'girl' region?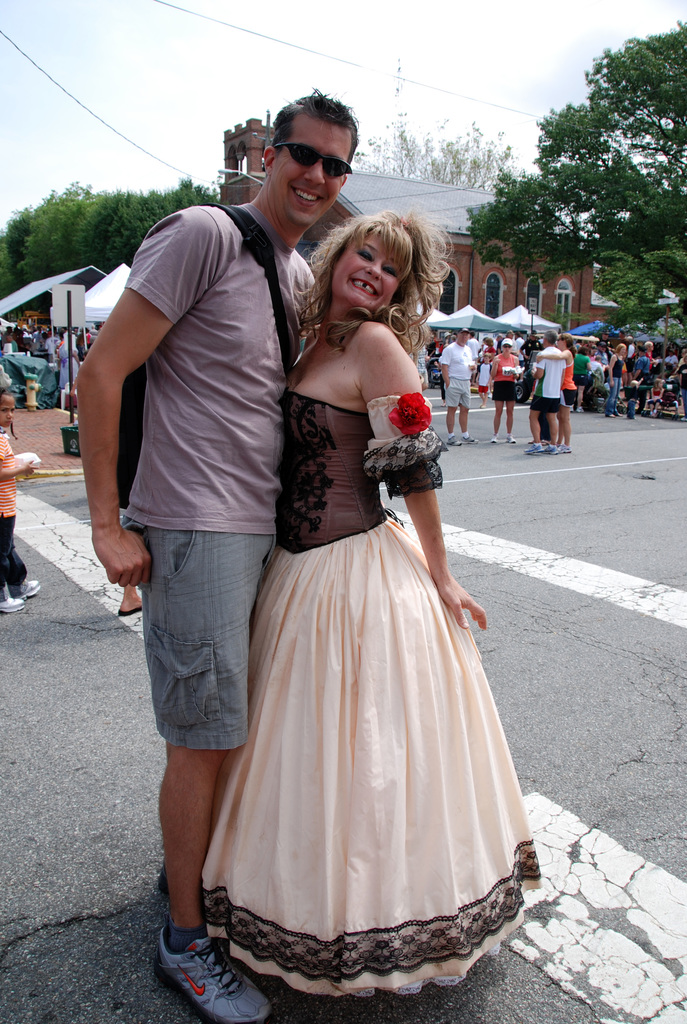
[0,384,38,615]
